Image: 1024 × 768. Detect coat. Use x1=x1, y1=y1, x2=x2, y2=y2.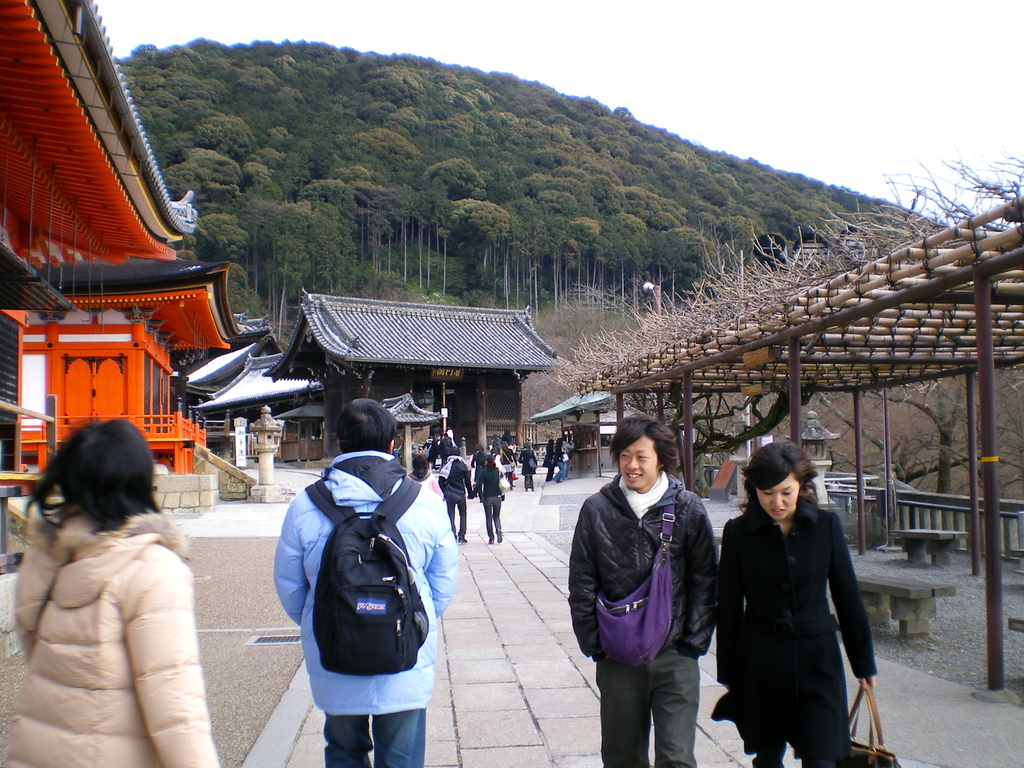
x1=711, y1=503, x2=881, y2=740.
